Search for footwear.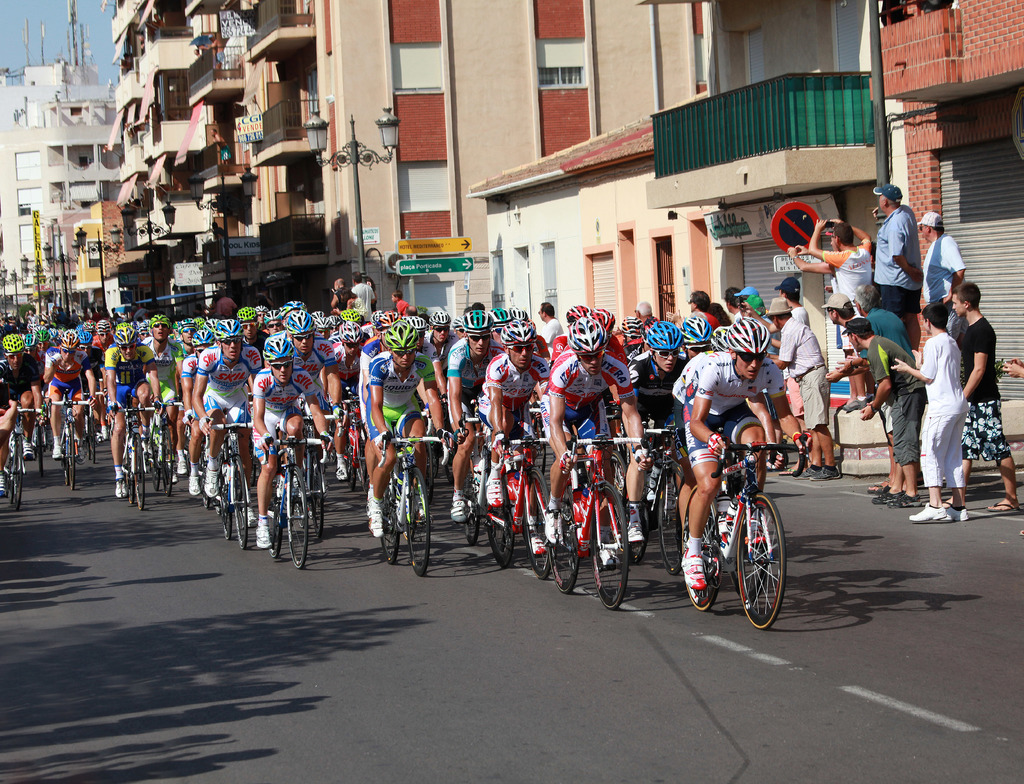
Found at [left=482, top=474, right=508, bottom=509].
